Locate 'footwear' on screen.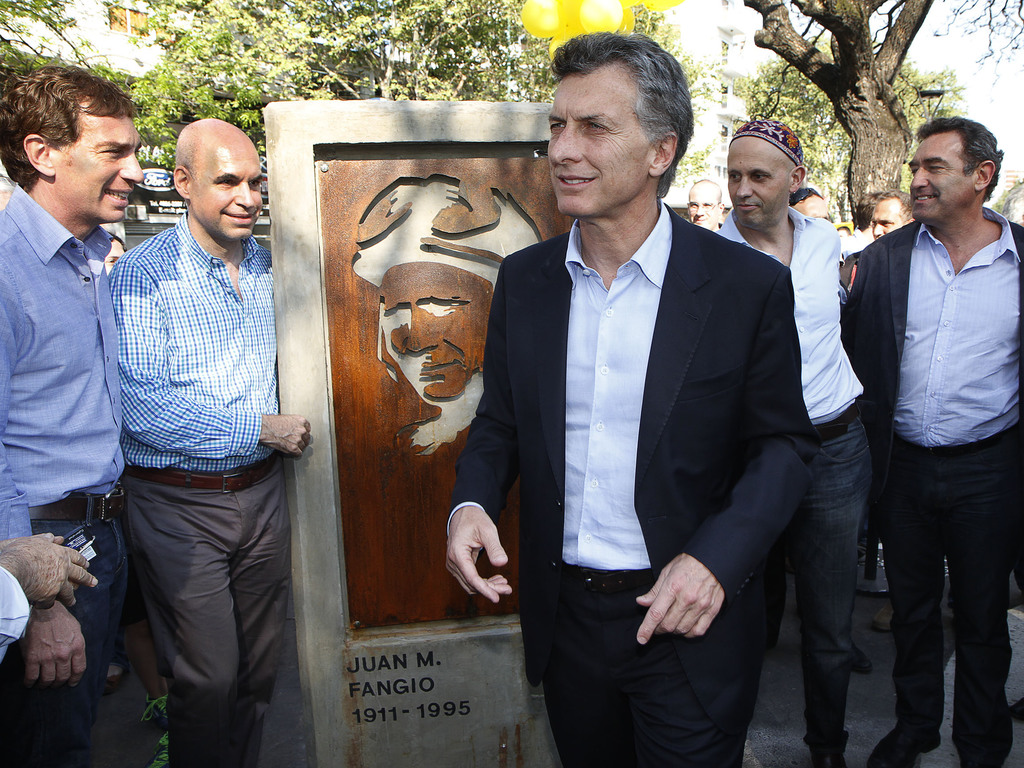
On screen at box=[848, 643, 874, 674].
